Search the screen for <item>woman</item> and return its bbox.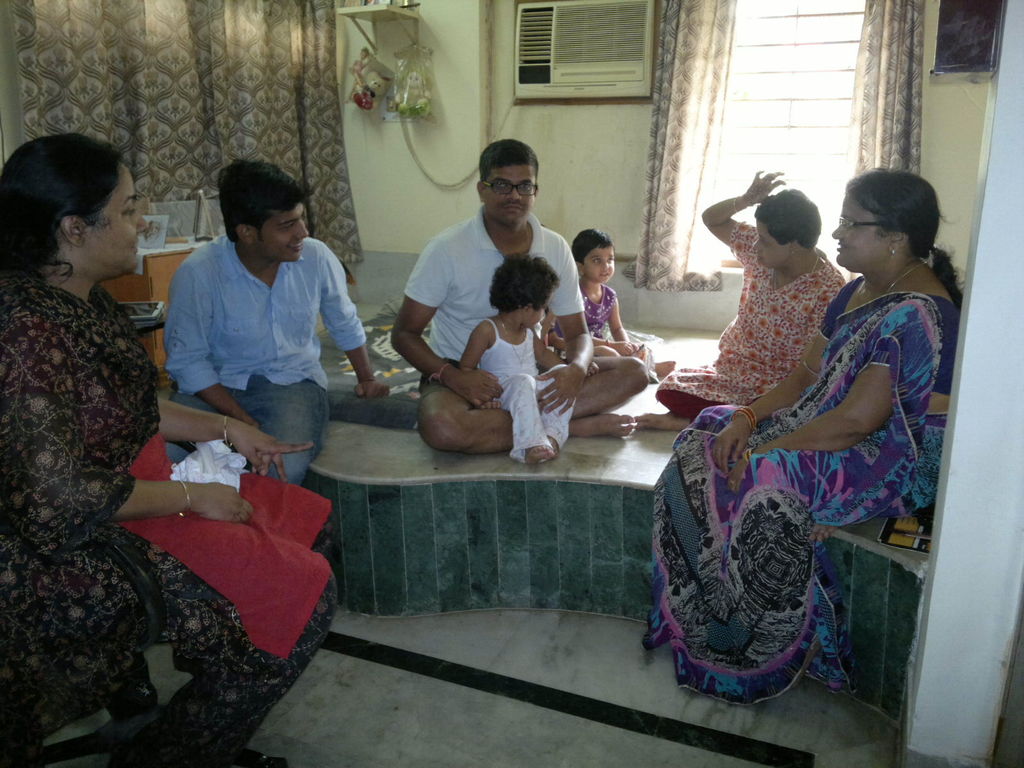
Found: bbox=(630, 166, 847, 430).
